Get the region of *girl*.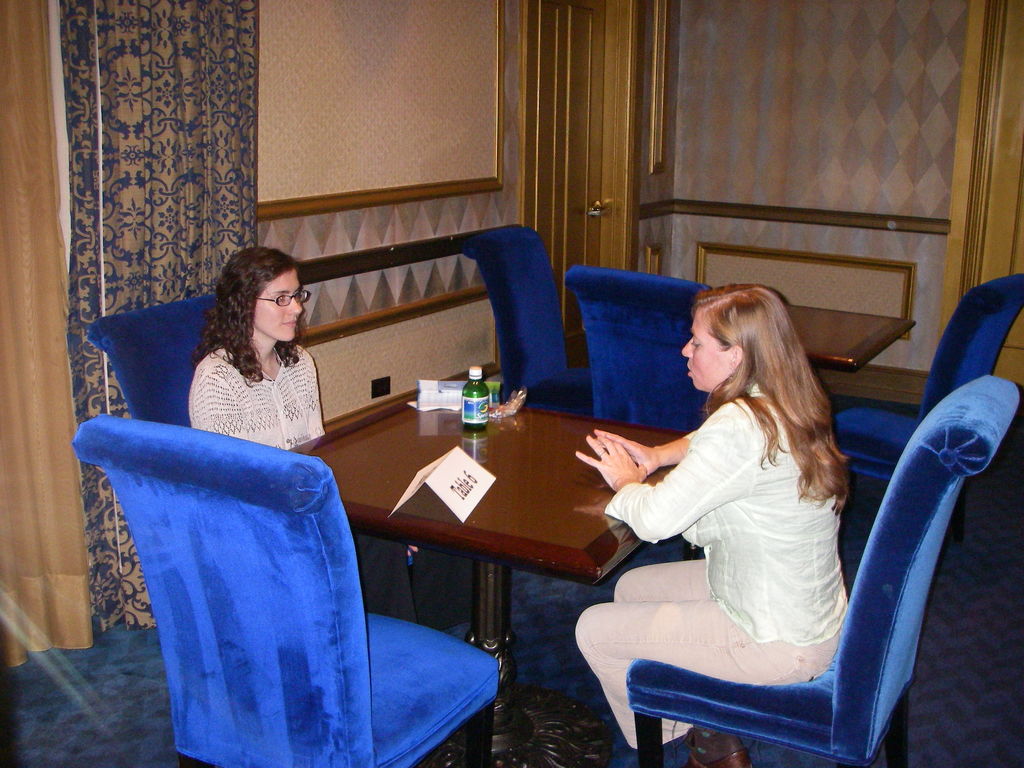
187, 246, 323, 450.
